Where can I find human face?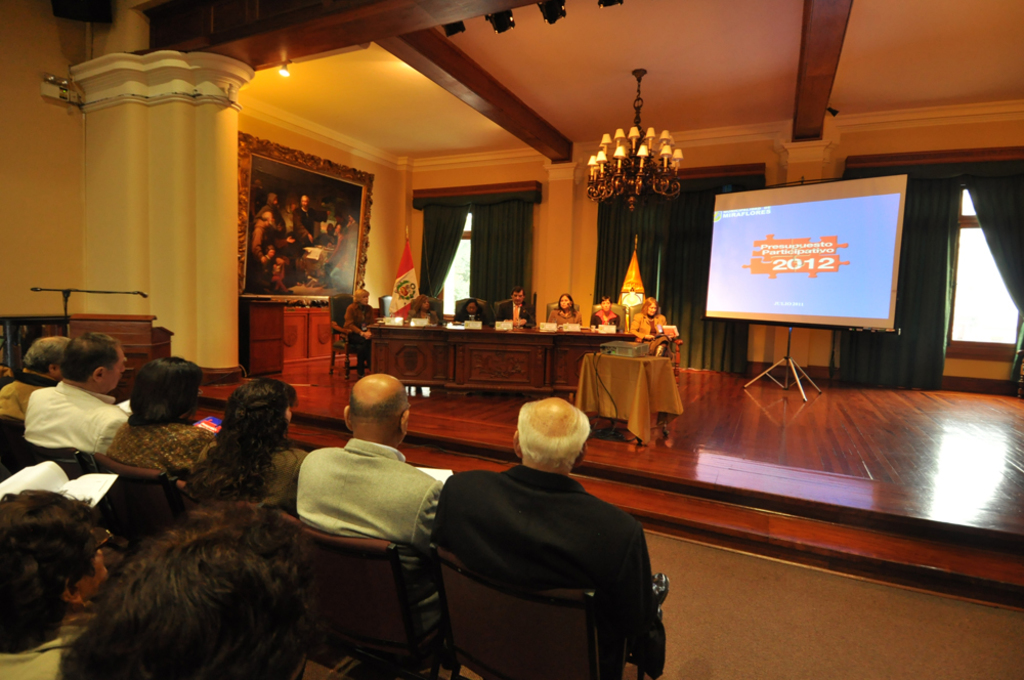
You can find it at pyautogui.locateOnScreen(510, 289, 525, 305).
